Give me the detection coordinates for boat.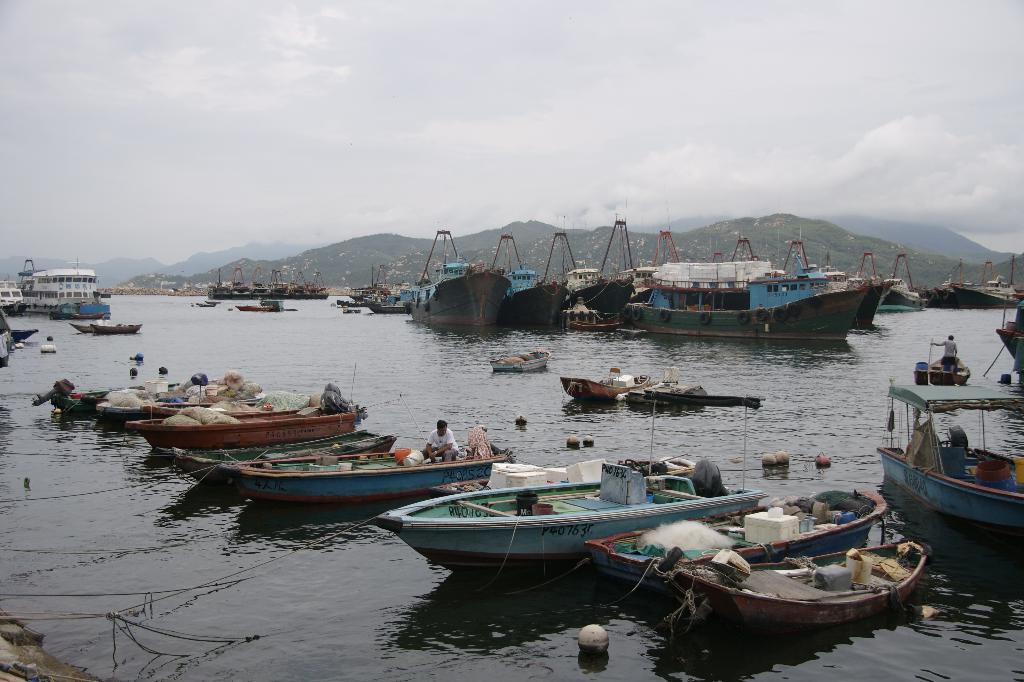
left=119, top=366, right=372, bottom=458.
